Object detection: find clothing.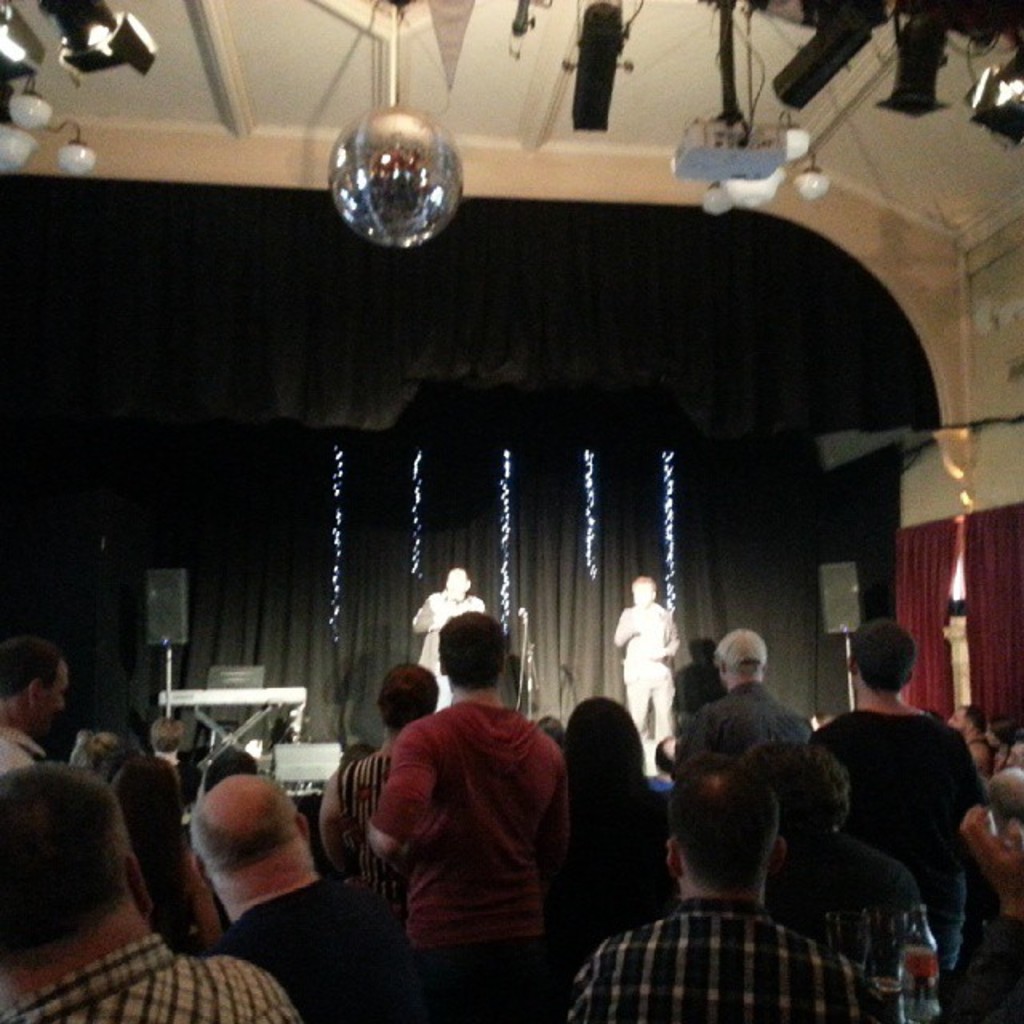
805/701/986/978.
